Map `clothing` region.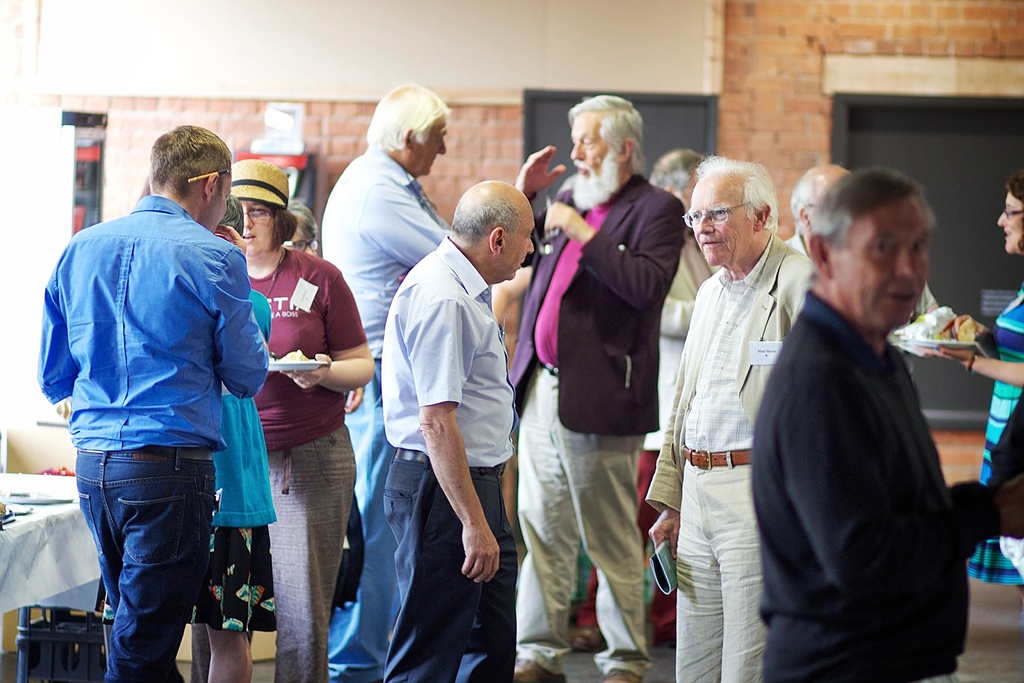
Mapped to (x1=968, y1=281, x2=1023, y2=577).
